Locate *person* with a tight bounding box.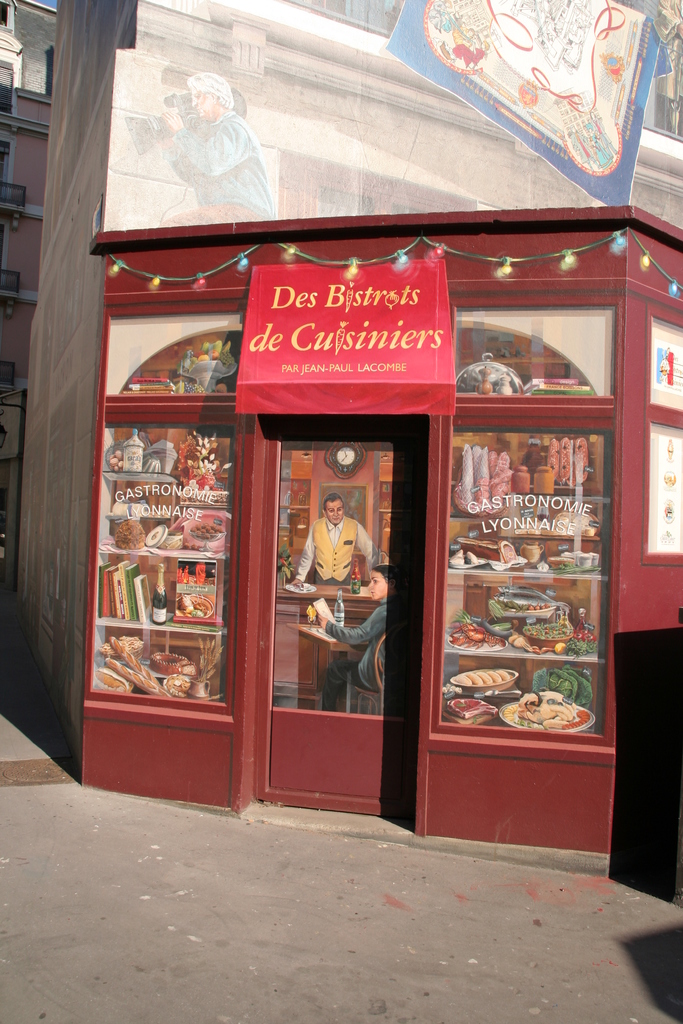
box(289, 492, 389, 597).
